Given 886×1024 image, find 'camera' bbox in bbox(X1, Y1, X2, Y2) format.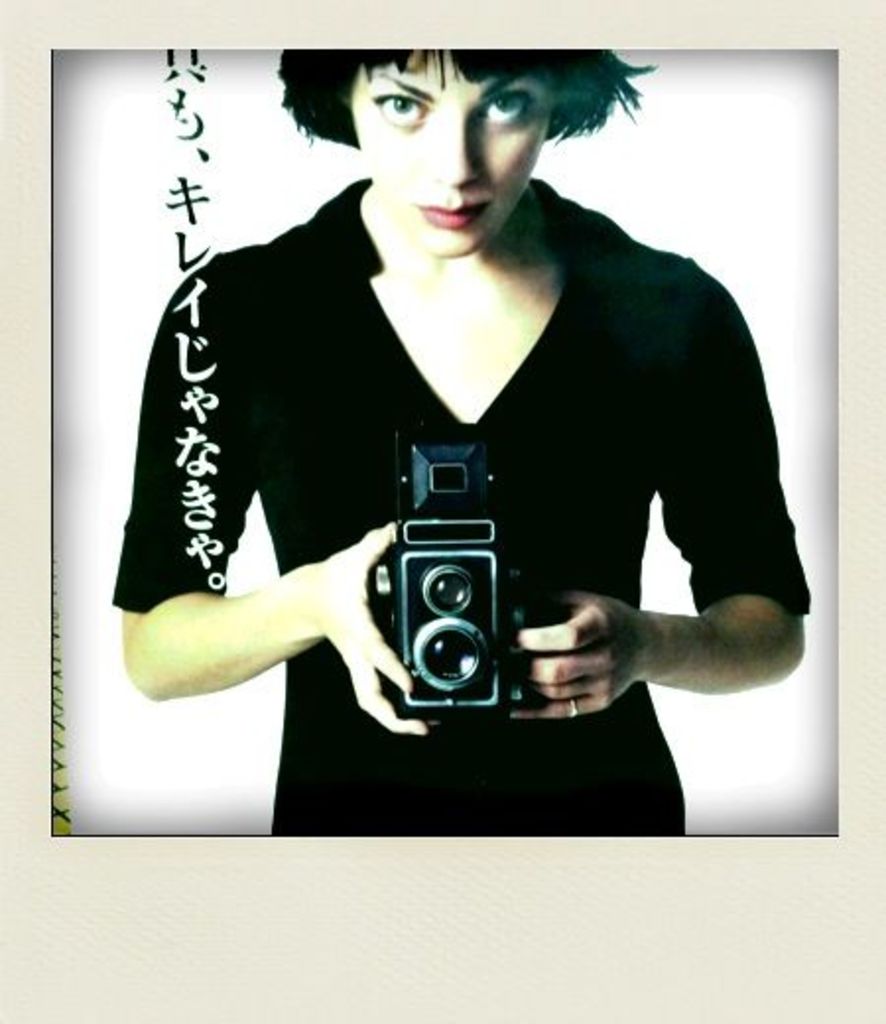
bbox(370, 433, 561, 723).
